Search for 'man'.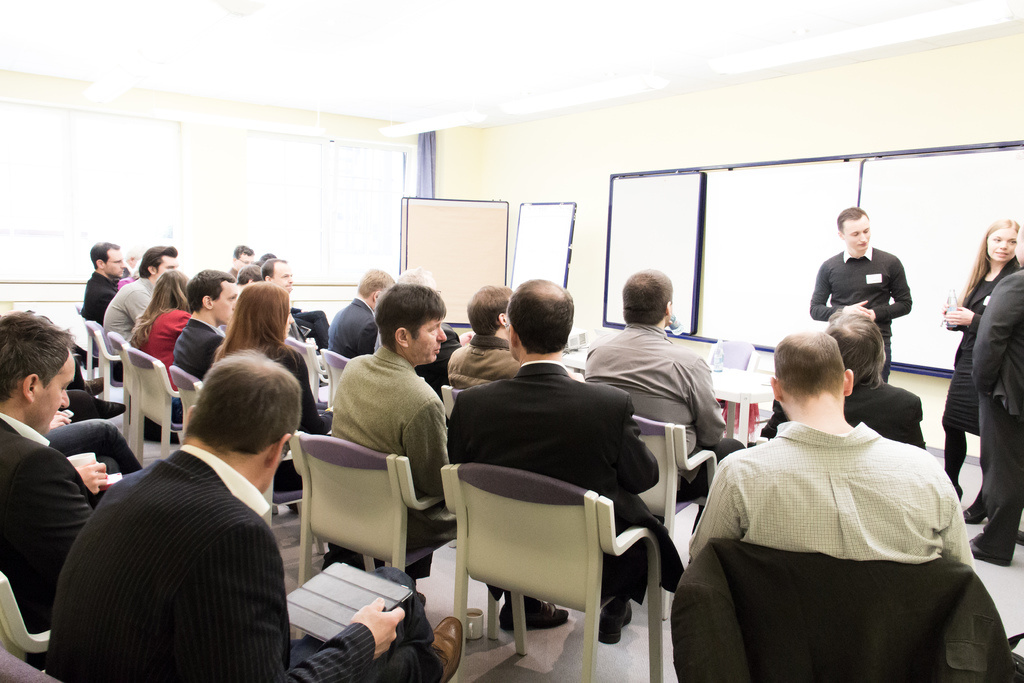
Found at 235/263/263/283.
